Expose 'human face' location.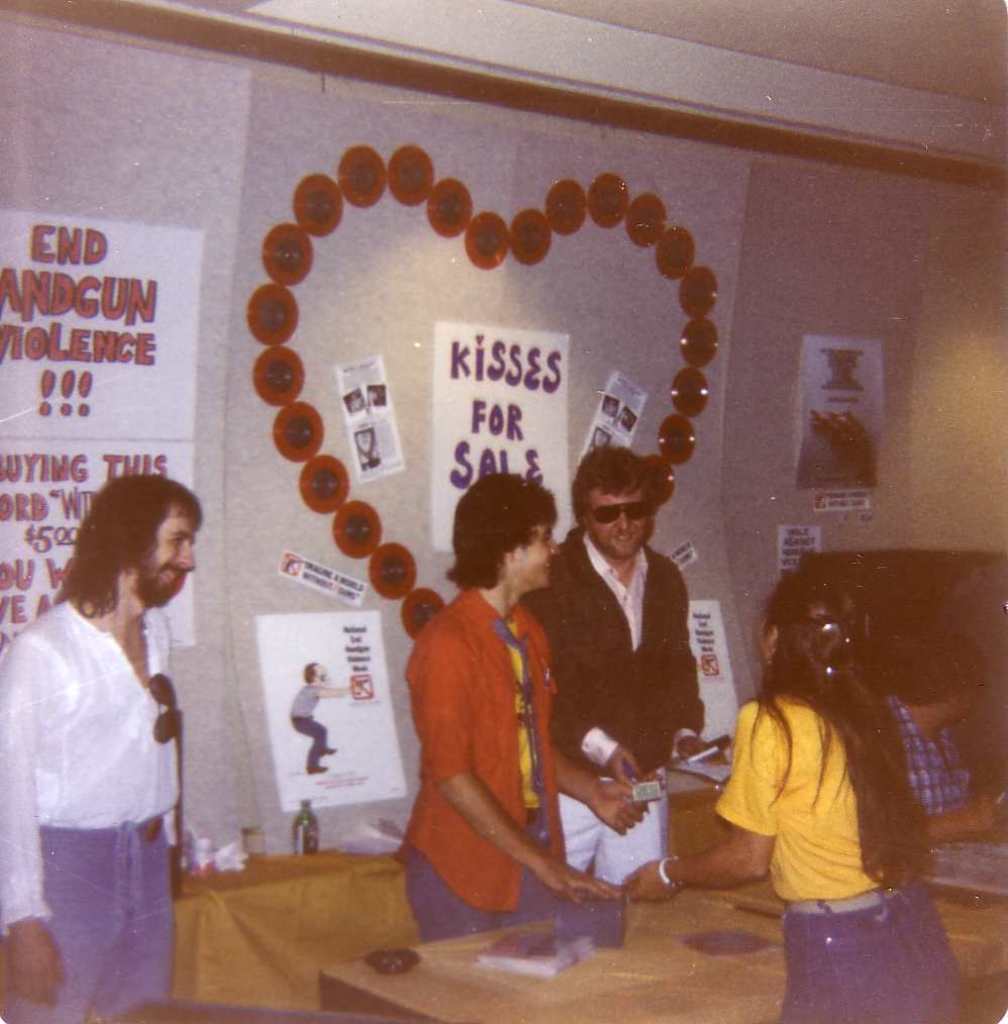
Exposed at bbox(514, 521, 564, 587).
